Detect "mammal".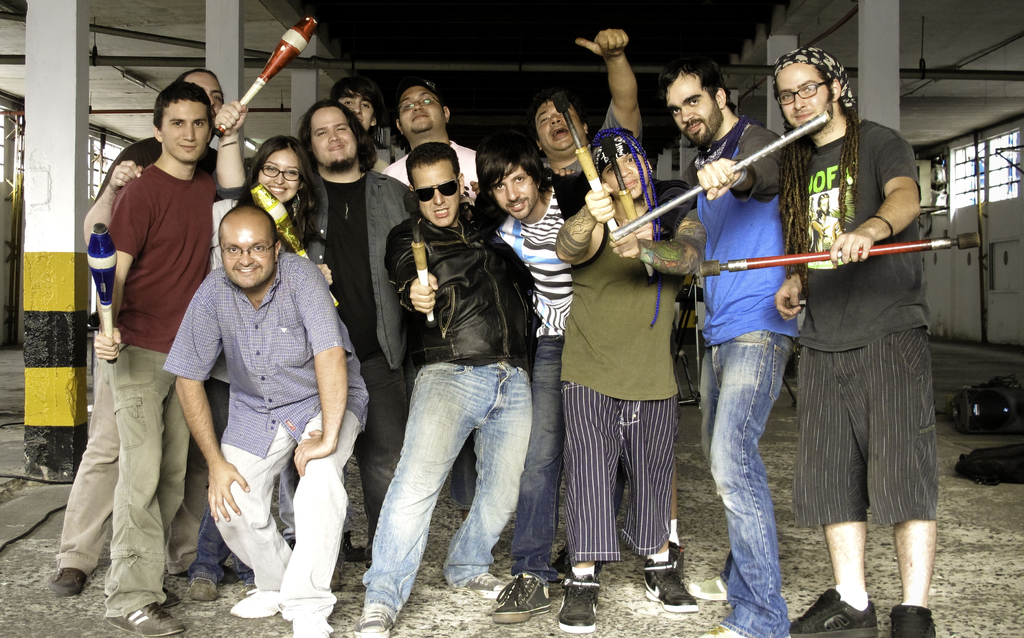
Detected at bbox=(196, 136, 327, 605).
